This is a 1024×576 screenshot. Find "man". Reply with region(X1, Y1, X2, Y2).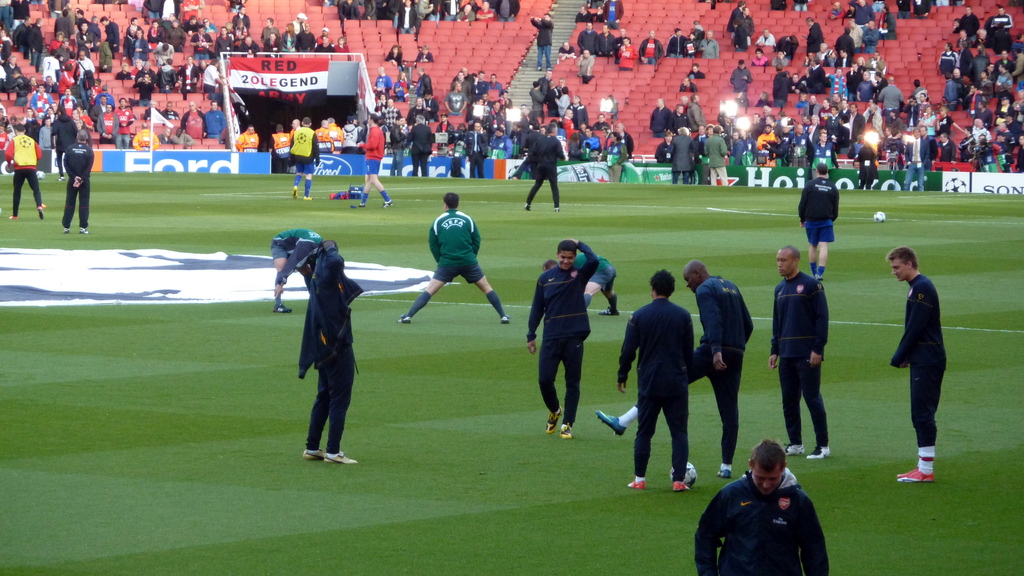
region(300, 247, 361, 462).
